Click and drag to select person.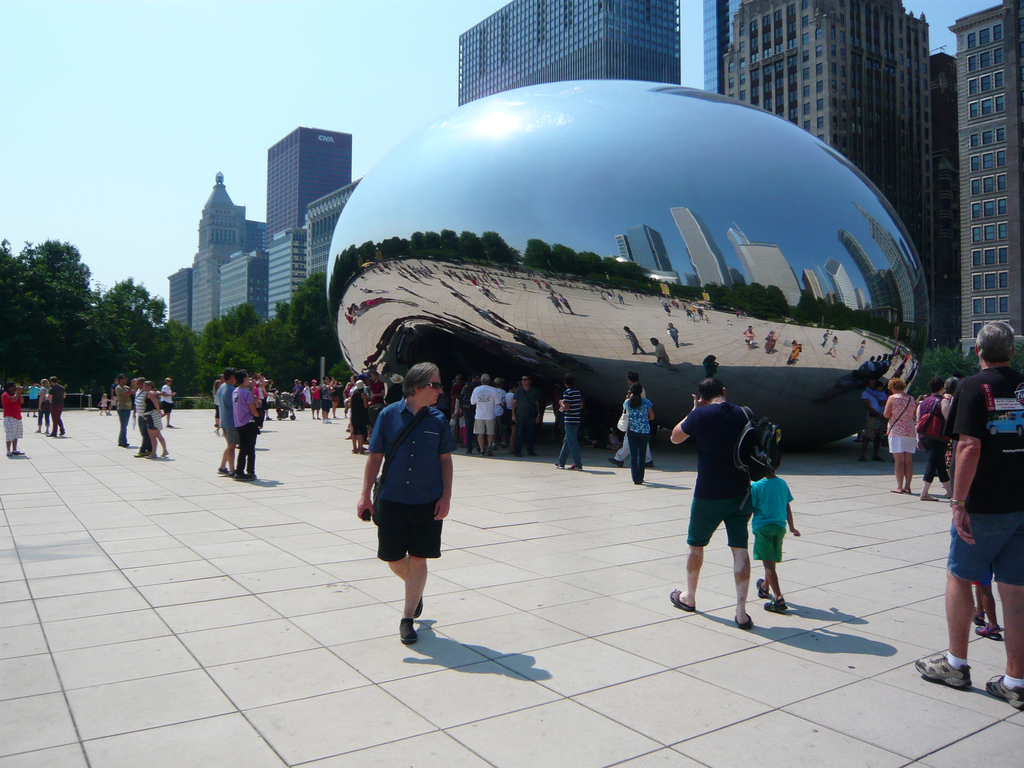
Selection: <box>938,379,956,408</box>.
